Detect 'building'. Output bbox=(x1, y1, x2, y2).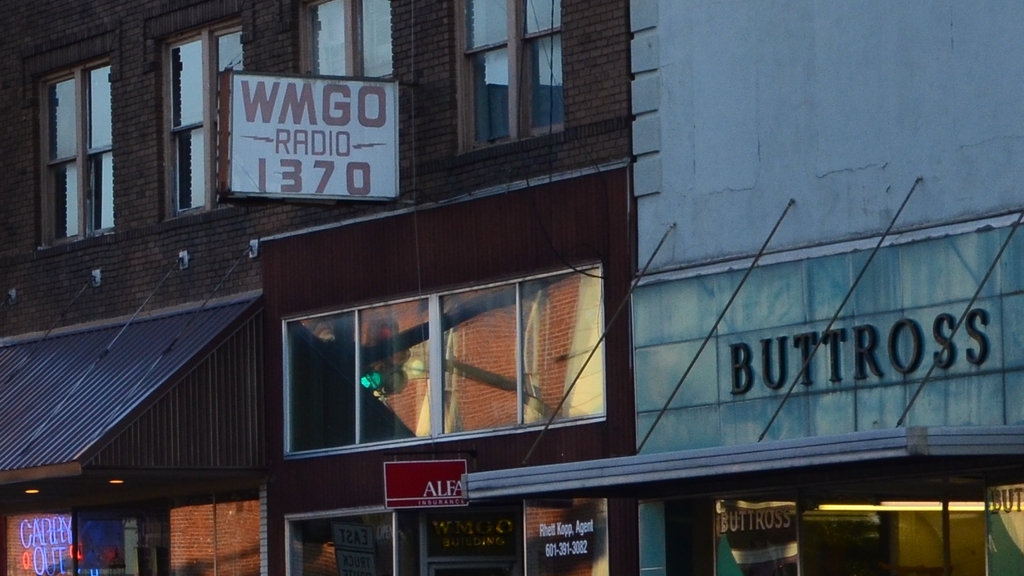
bbox=(630, 0, 1023, 575).
